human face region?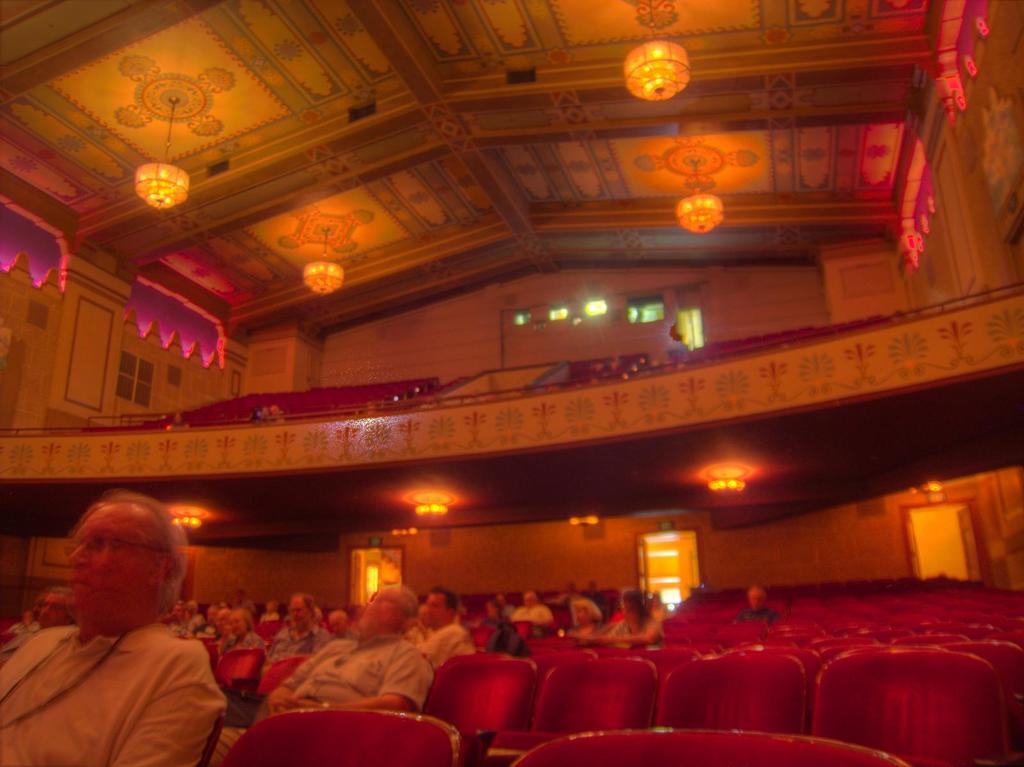
42,518,173,639
